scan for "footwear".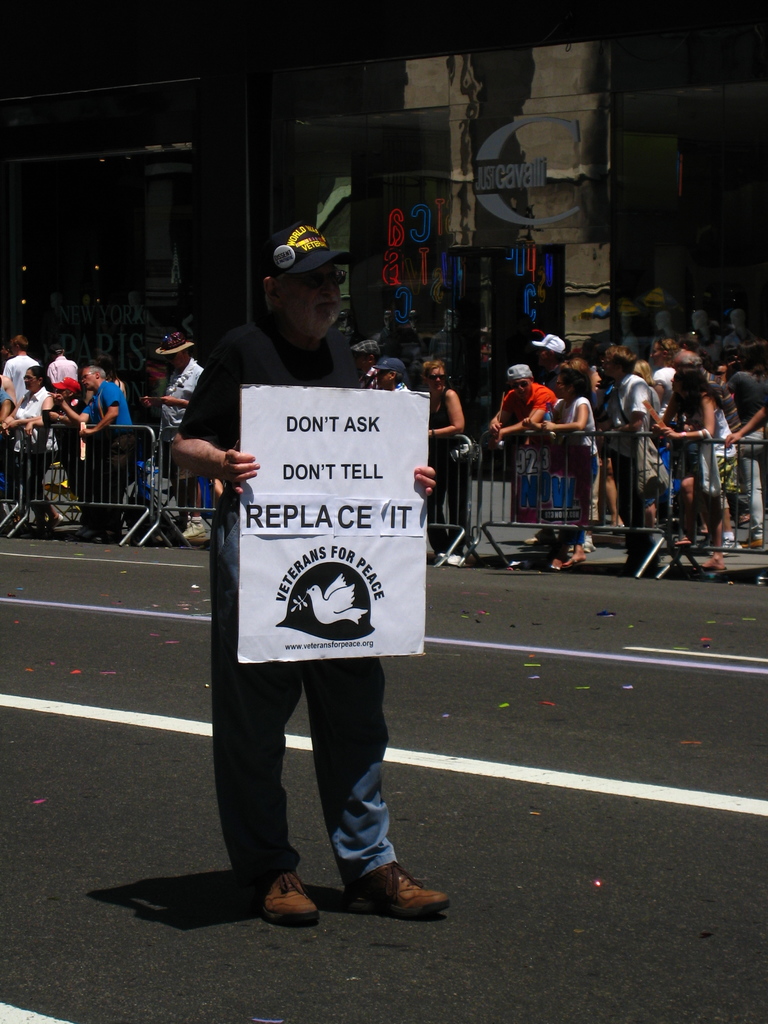
Scan result: 37:497:42:525.
